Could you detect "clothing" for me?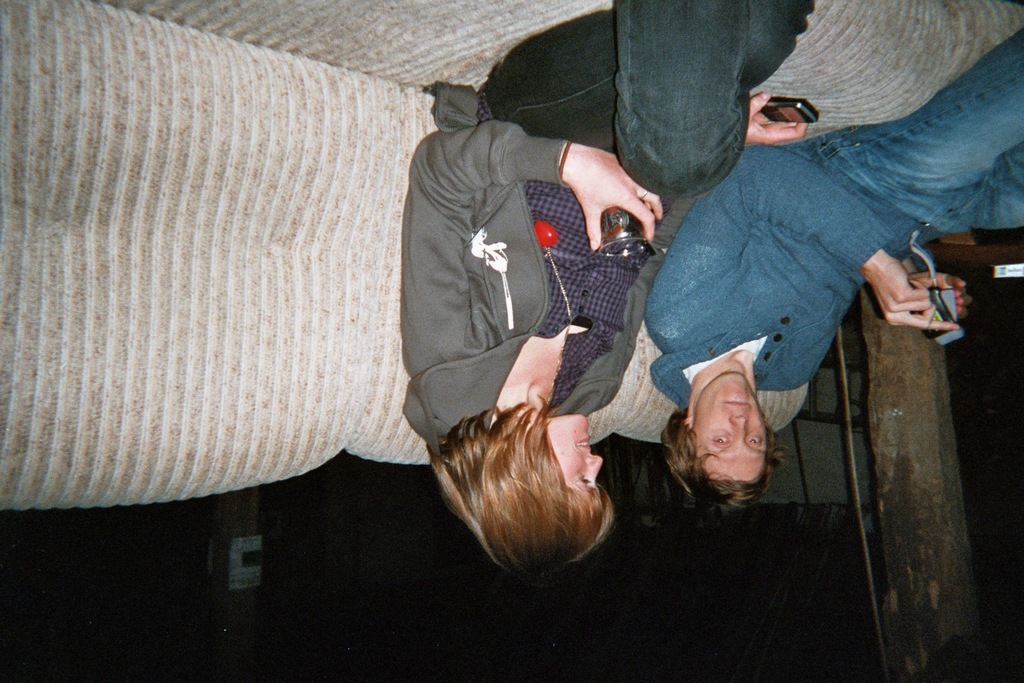
Detection result: box=[643, 27, 1023, 415].
